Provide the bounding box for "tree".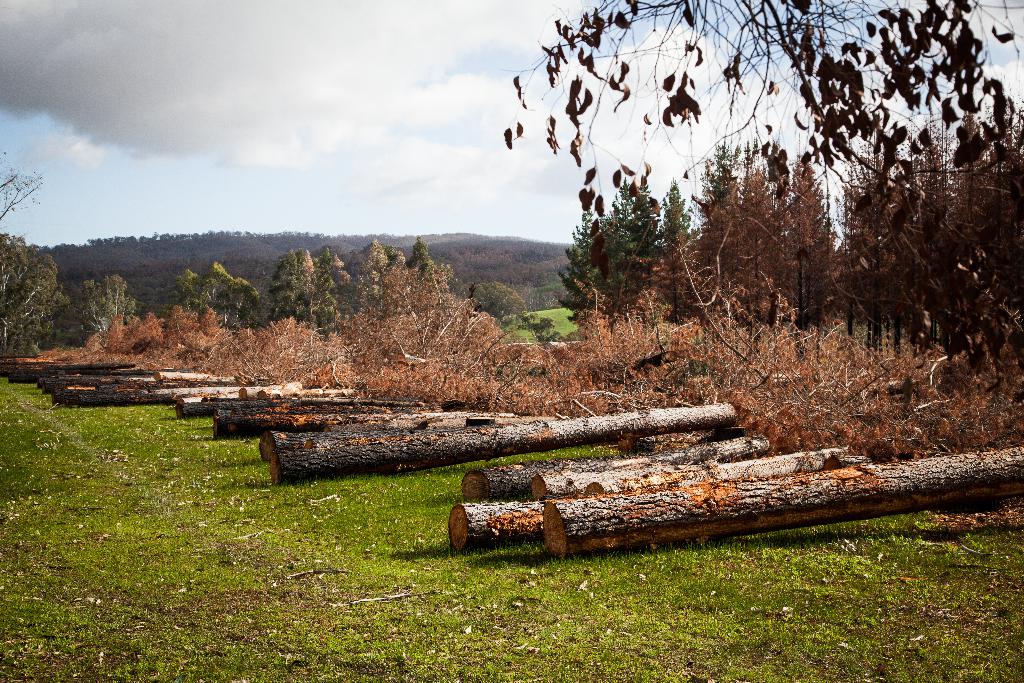
bbox(93, 272, 147, 338).
